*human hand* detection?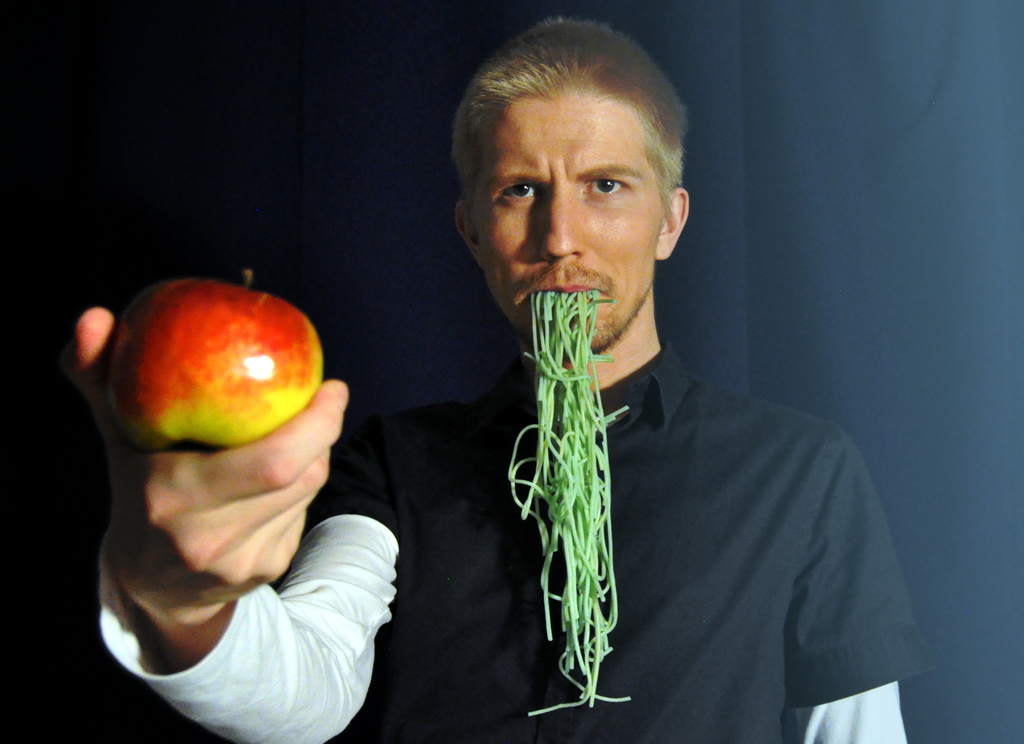
select_region(44, 325, 394, 743)
